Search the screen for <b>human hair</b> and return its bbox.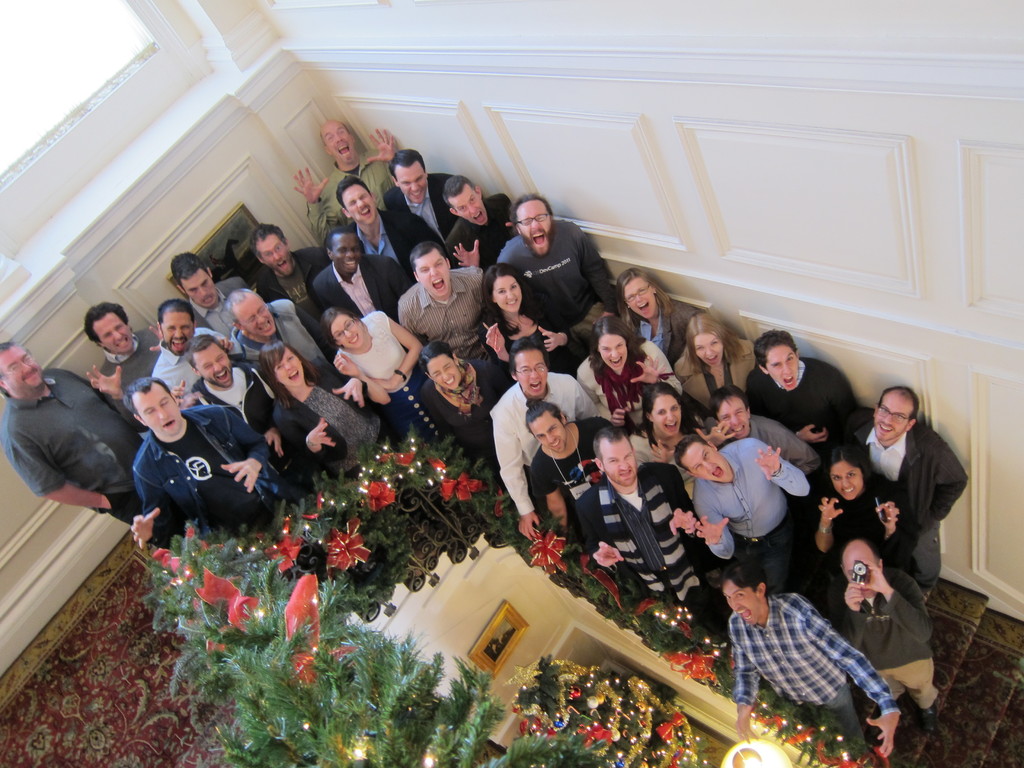
Found: (318, 307, 353, 342).
